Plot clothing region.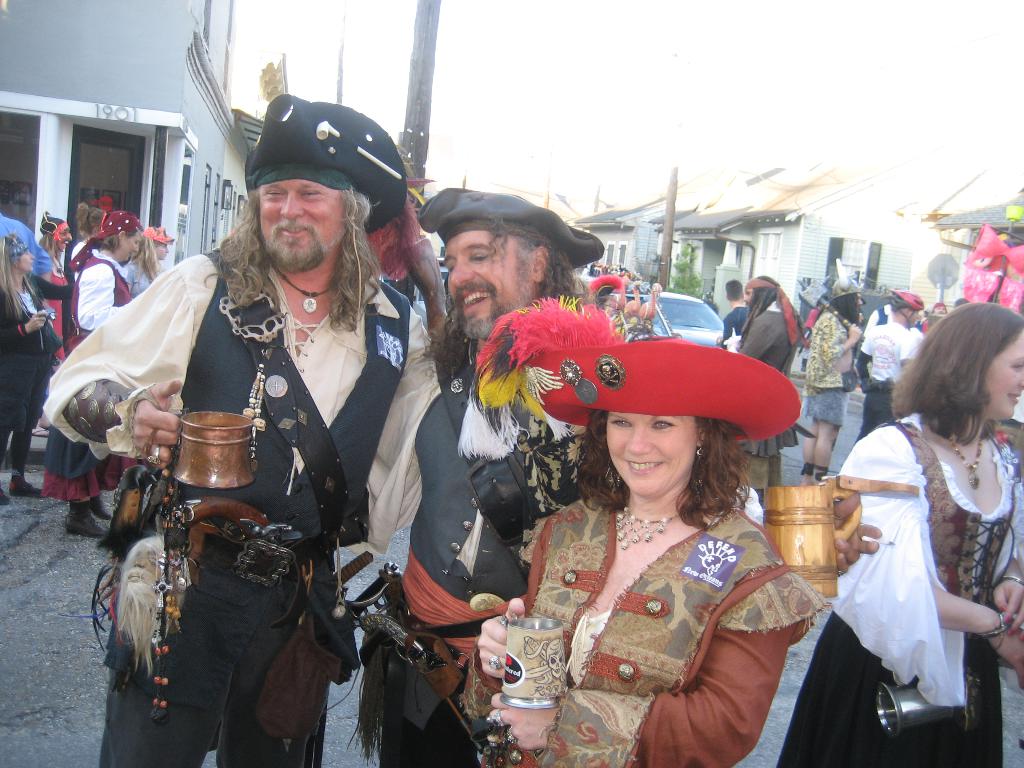
Plotted at box=[440, 491, 824, 767].
